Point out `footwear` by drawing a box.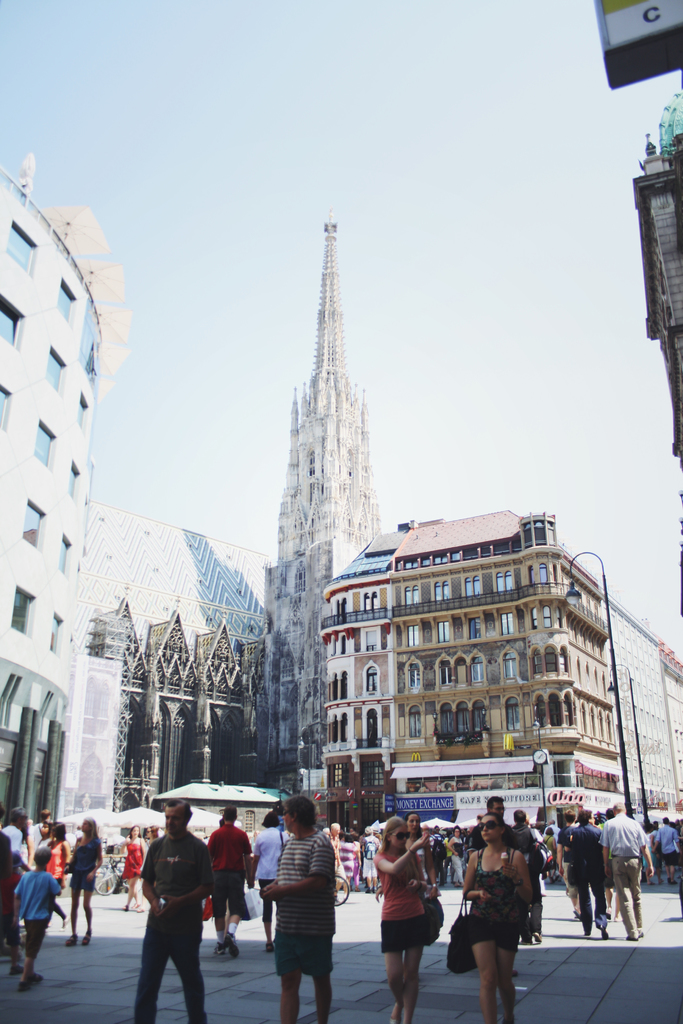
(29,973,47,986).
